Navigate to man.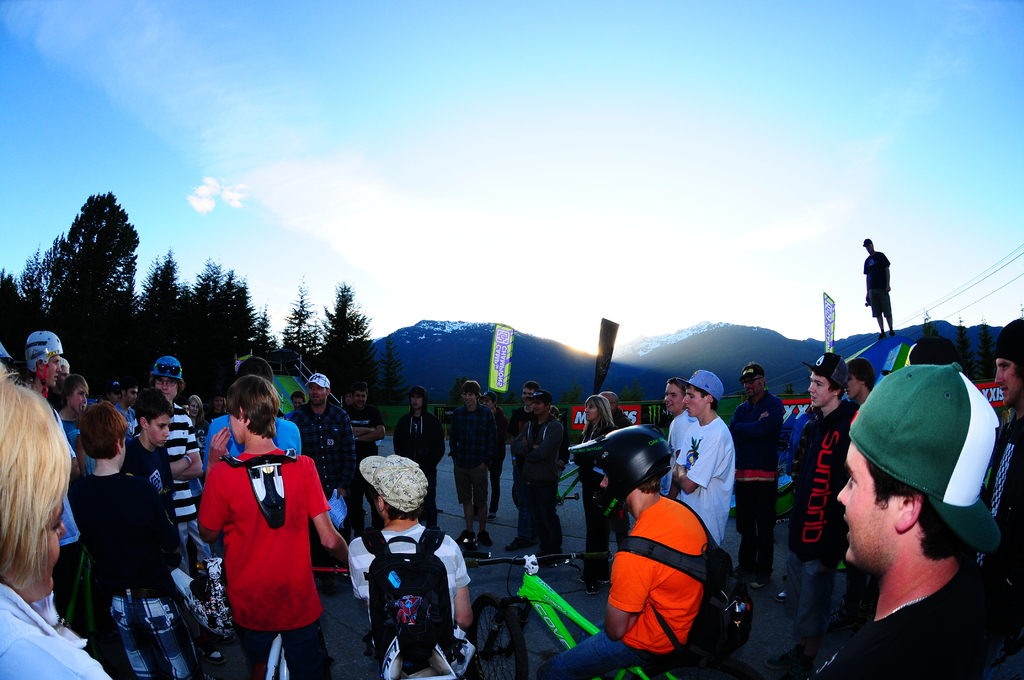
Navigation target: [975, 310, 1023, 584].
